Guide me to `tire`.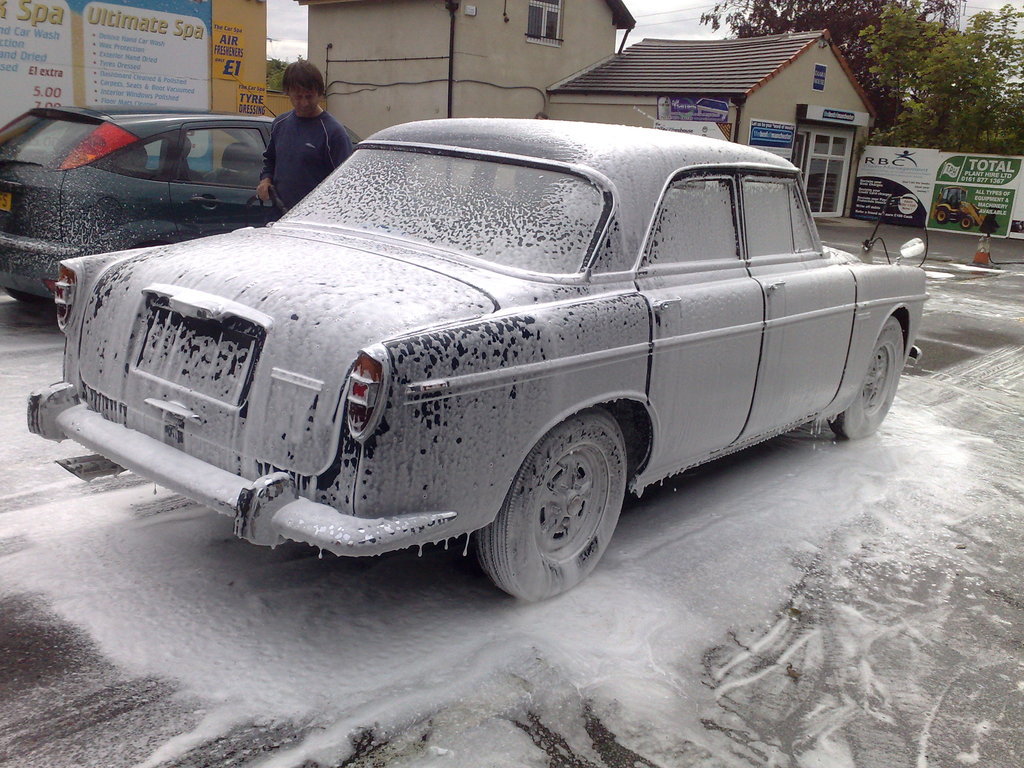
Guidance: locate(6, 291, 52, 307).
